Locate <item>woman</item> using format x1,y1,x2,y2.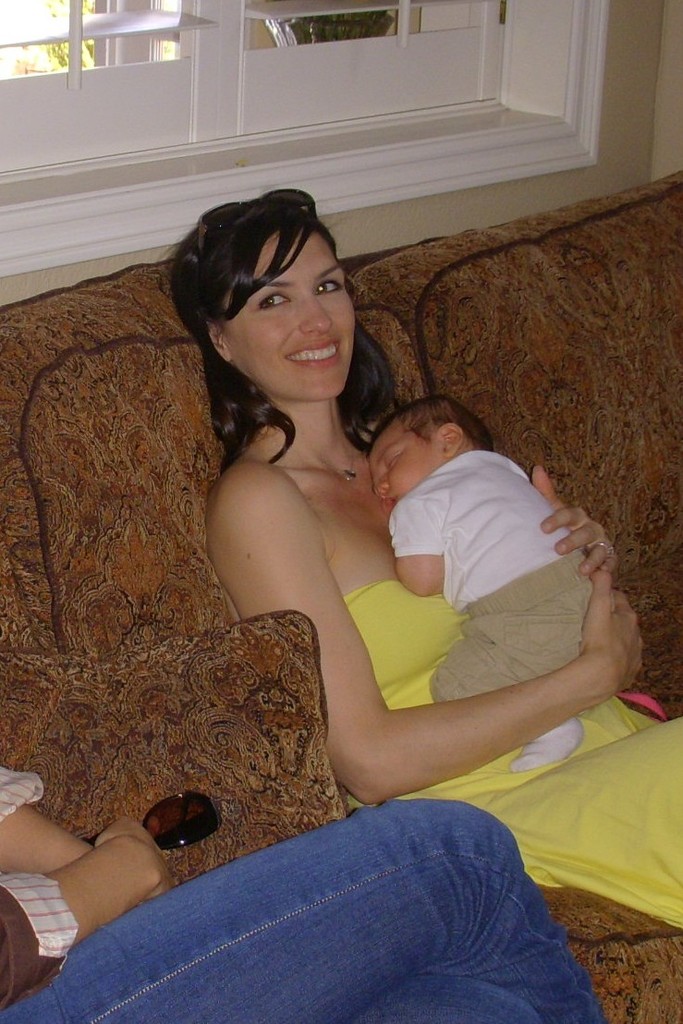
154,189,682,927.
